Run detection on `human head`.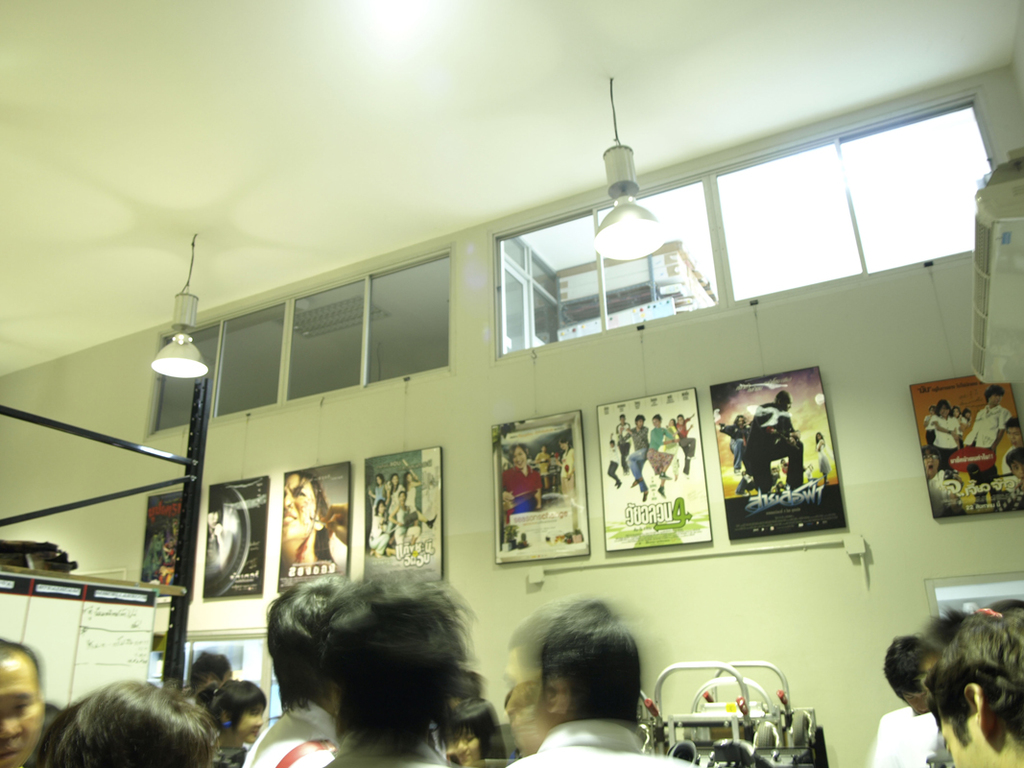
Result: left=391, top=472, right=399, bottom=484.
